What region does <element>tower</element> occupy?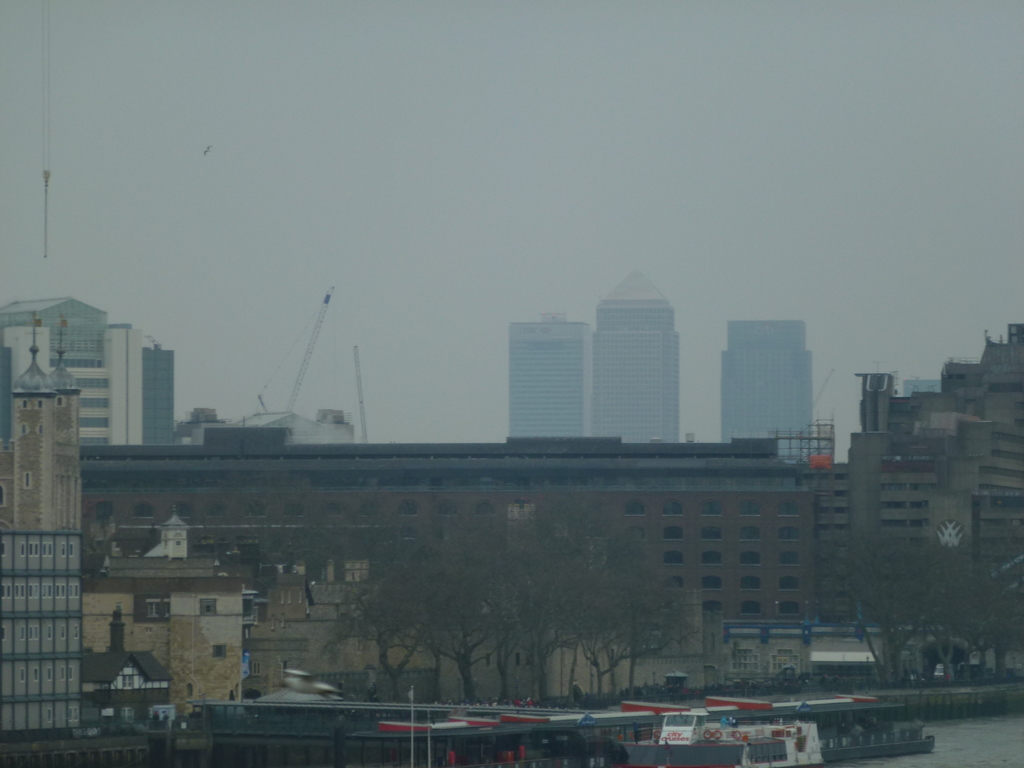
711:317:815:470.
